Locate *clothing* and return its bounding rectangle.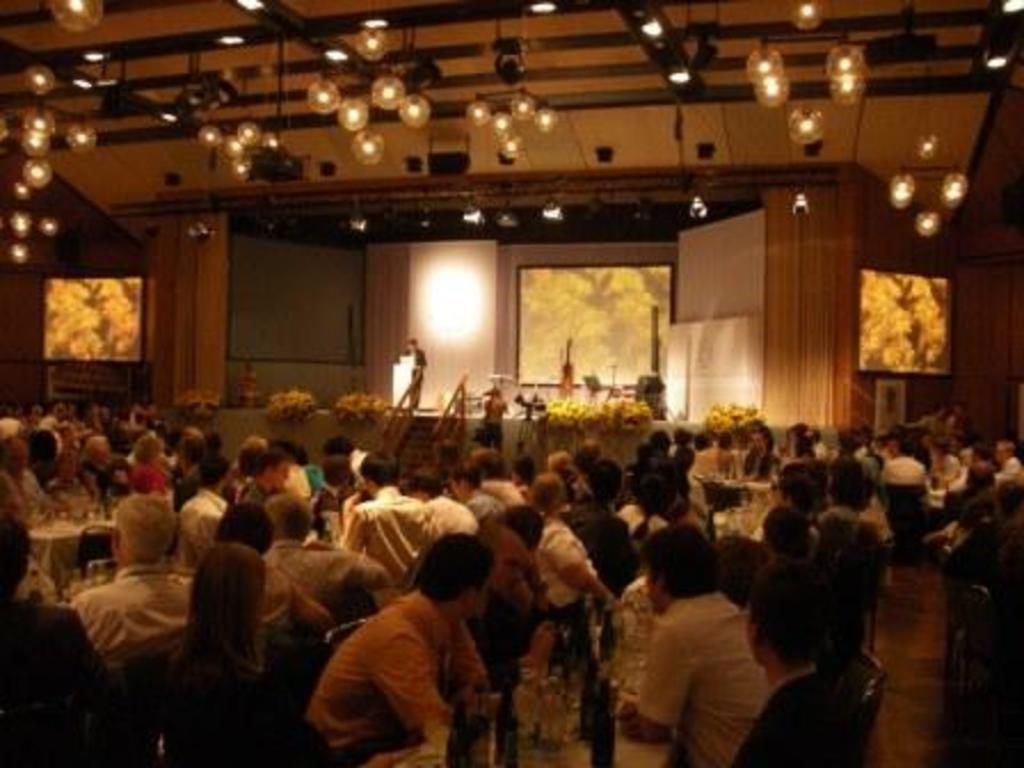
l=750, t=558, r=841, b=674.
